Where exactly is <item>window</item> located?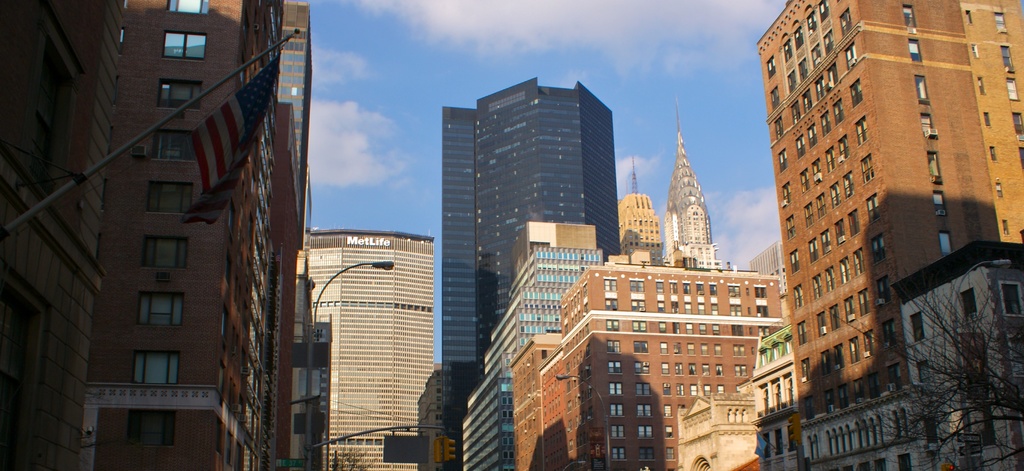
Its bounding box is box=[925, 148, 942, 178].
